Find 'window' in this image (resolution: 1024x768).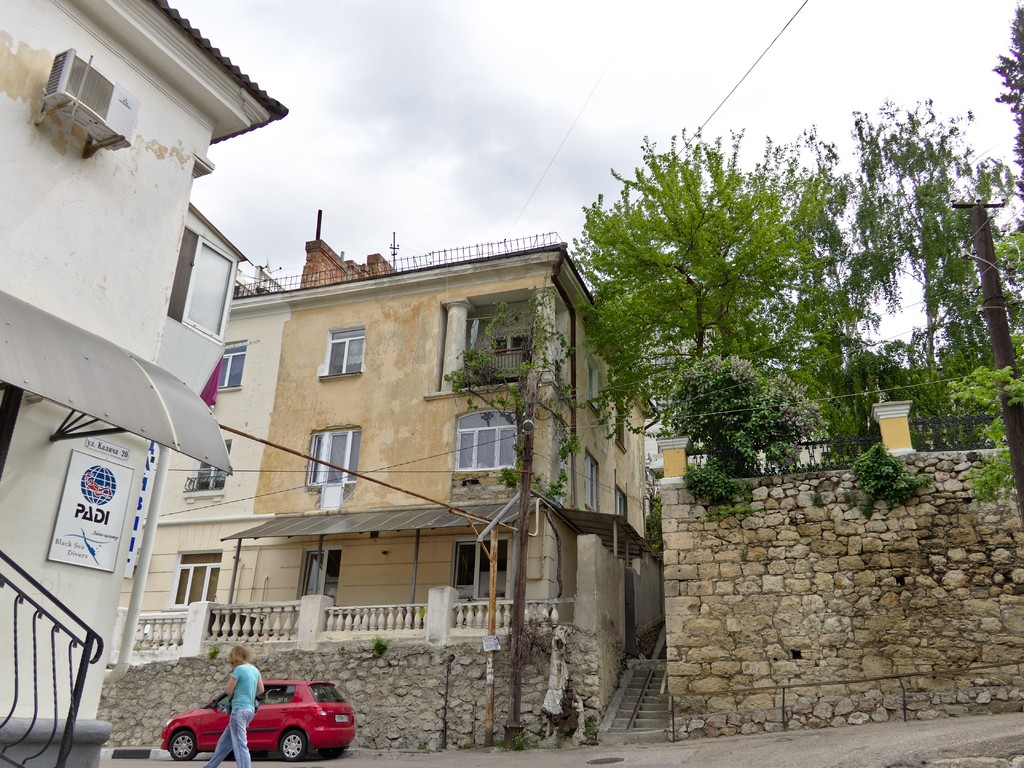
(left=216, top=348, right=247, bottom=384).
